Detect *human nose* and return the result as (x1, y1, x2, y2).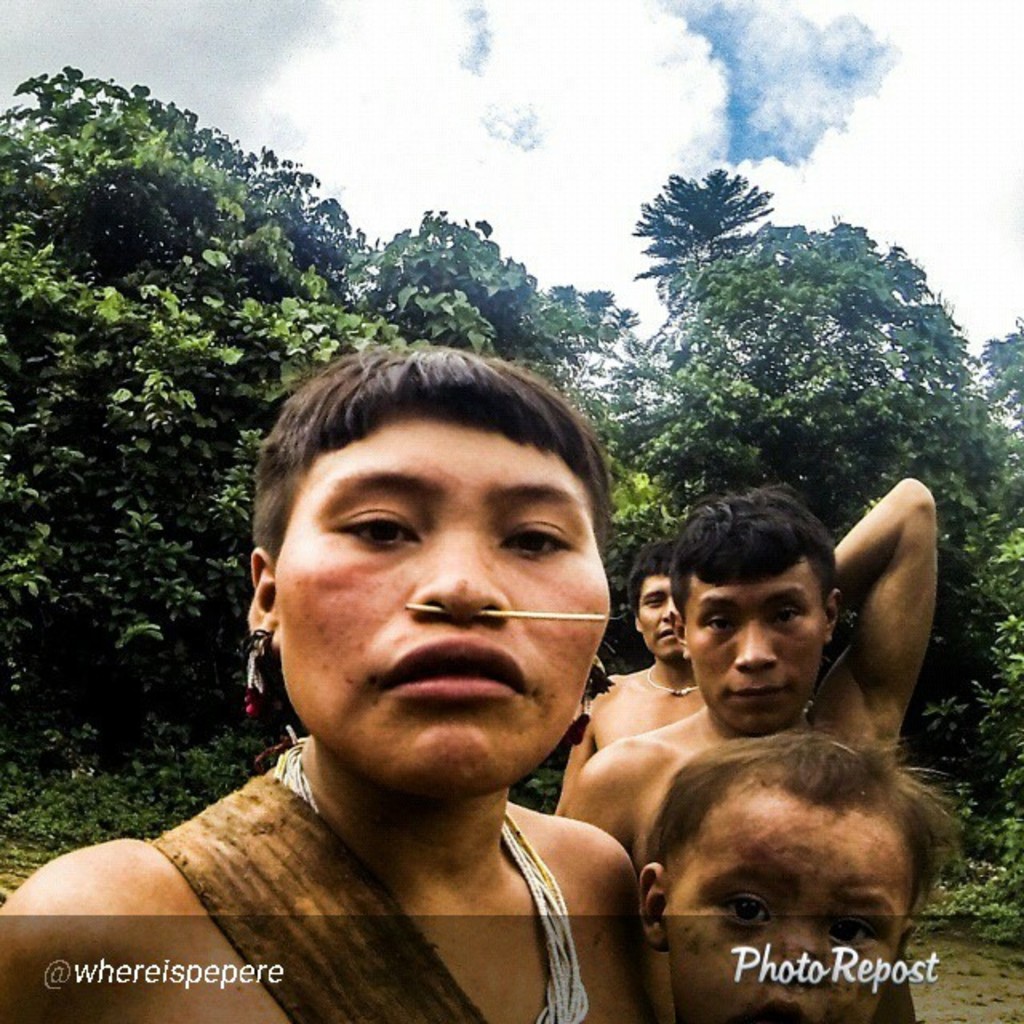
(410, 526, 510, 624).
